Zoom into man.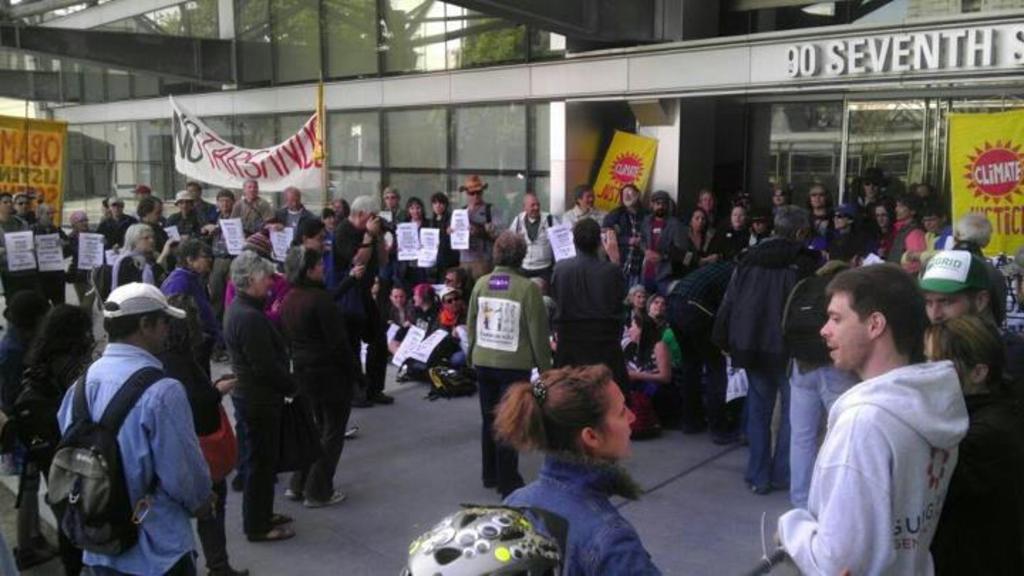
Zoom target: bbox=[185, 178, 218, 229].
